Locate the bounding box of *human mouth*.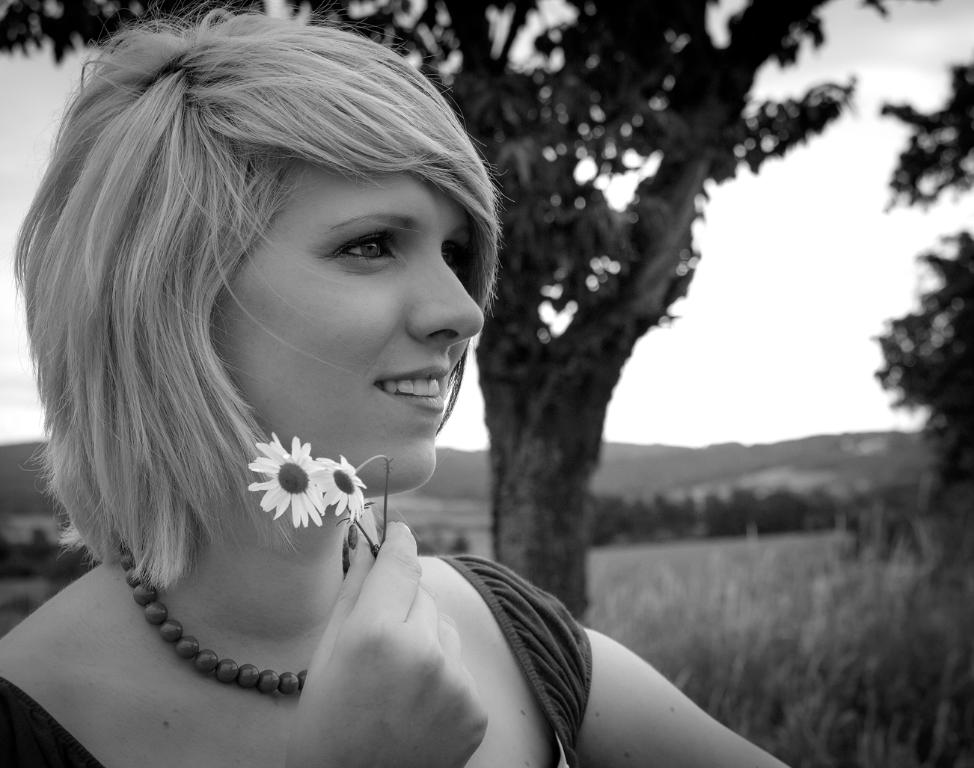
Bounding box: left=366, top=353, right=446, bottom=423.
